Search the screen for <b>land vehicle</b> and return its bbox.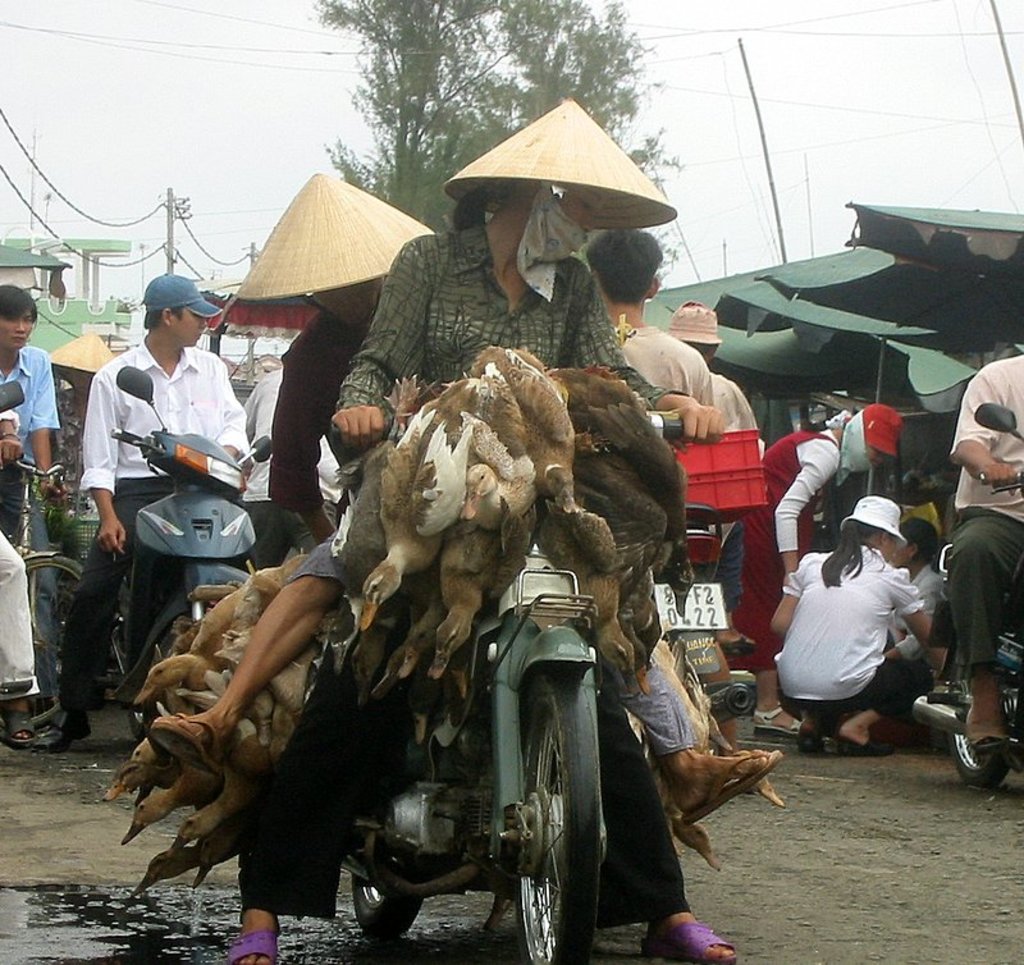
Found: 911,395,1023,785.
